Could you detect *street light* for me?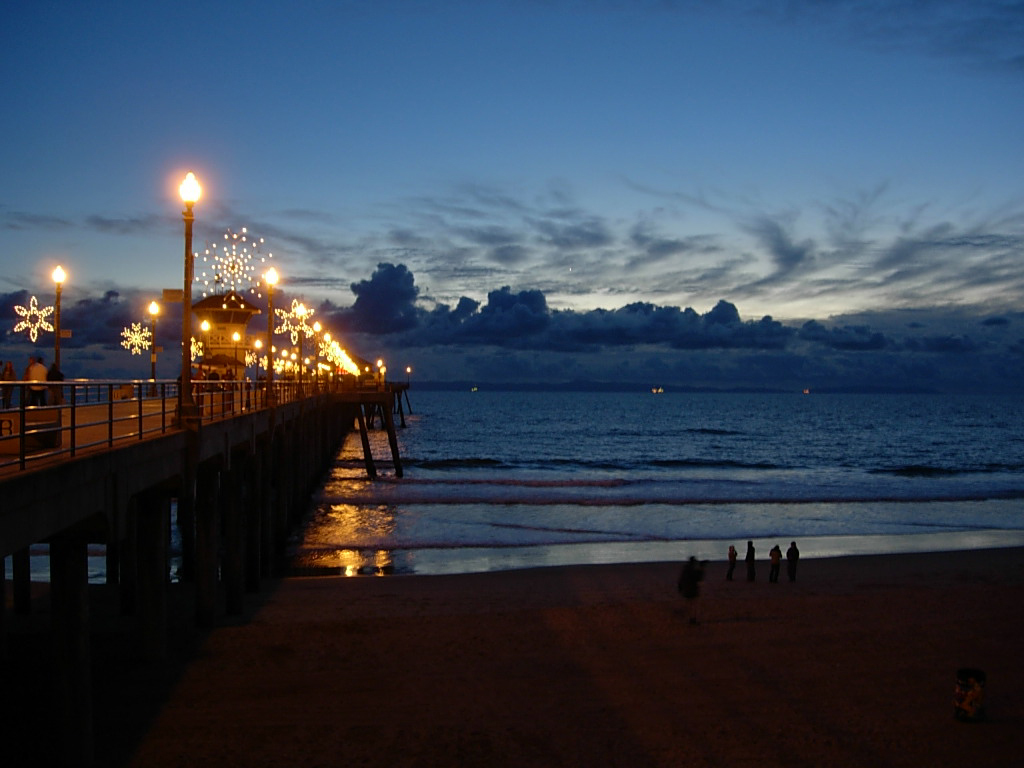
Detection result: bbox(52, 265, 70, 394).
